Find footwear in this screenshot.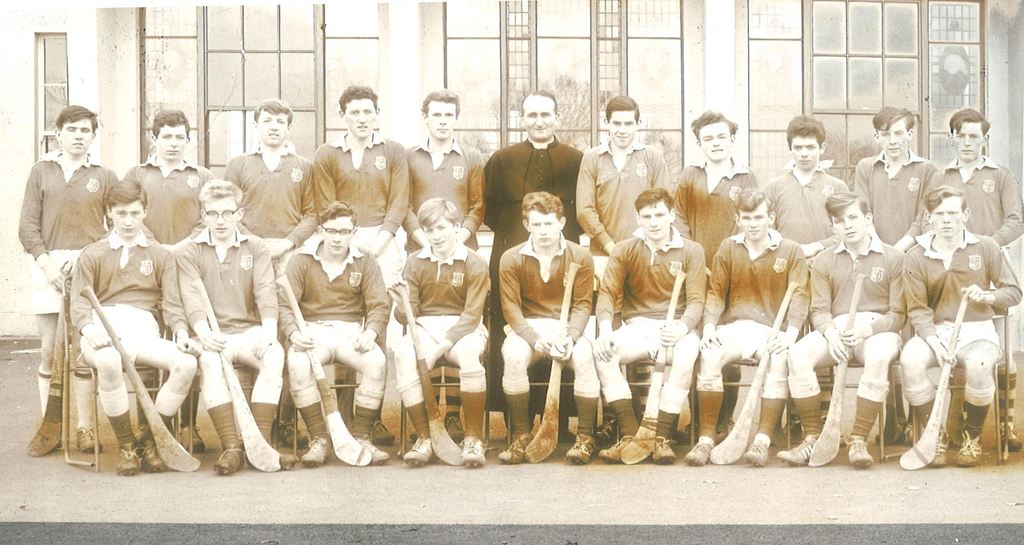
The bounding box for footwear is box(847, 446, 865, 464).
